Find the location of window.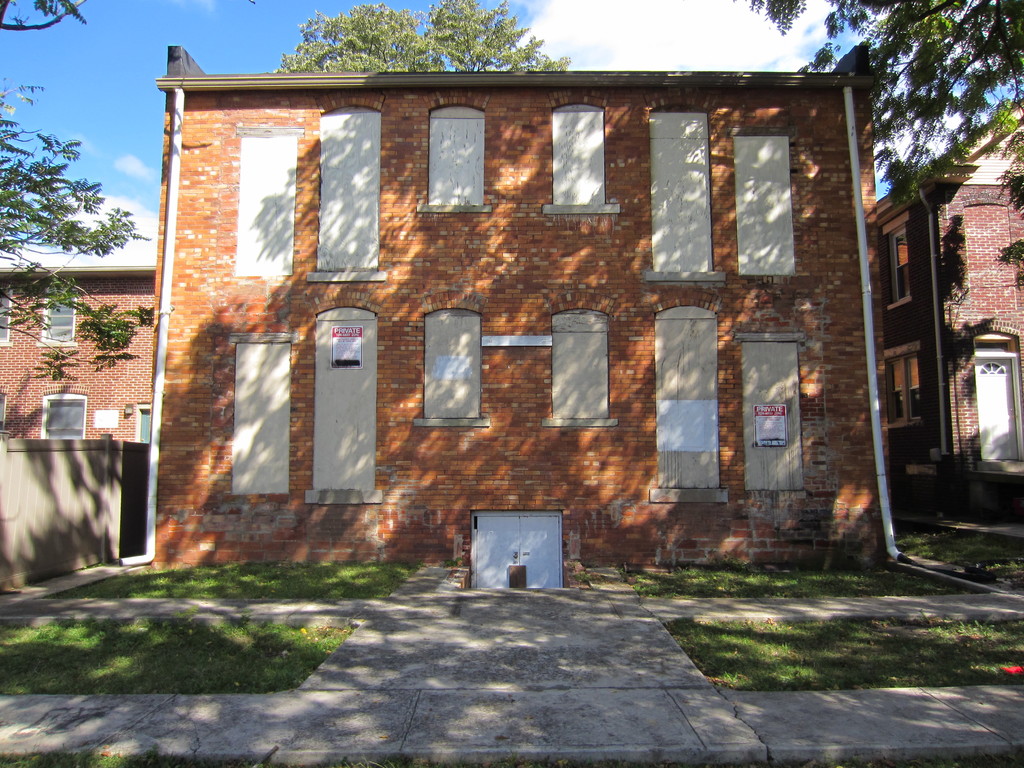
Location: Rect(232, 129, 296, 278).
